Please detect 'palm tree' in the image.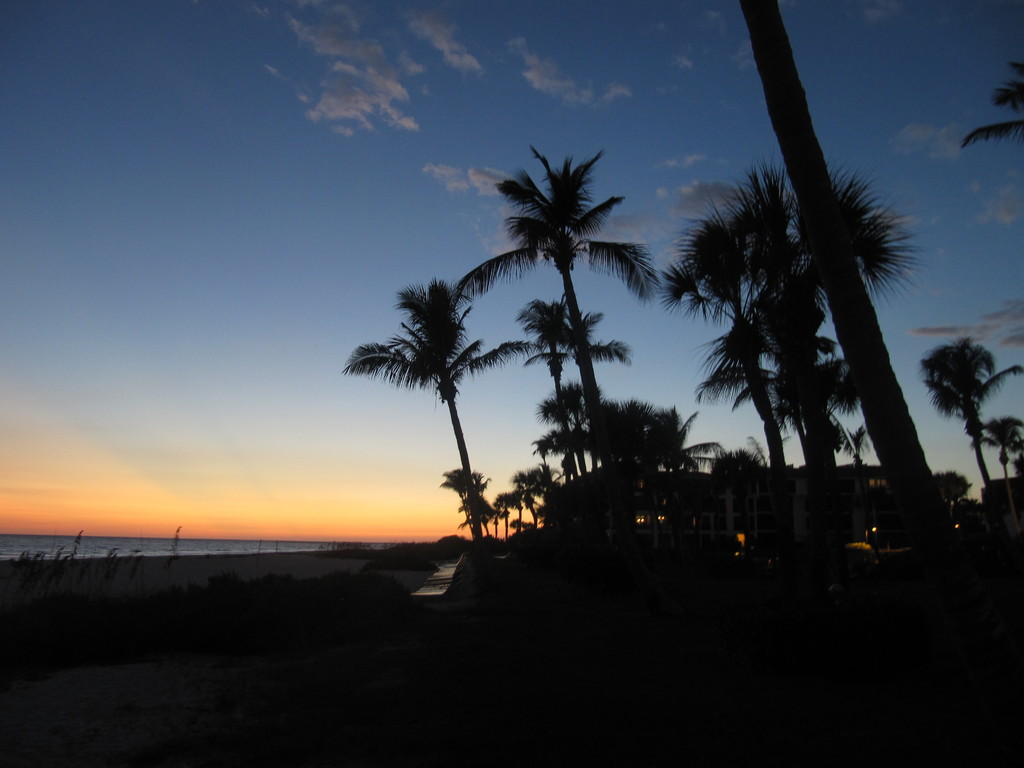
[left=671, top=219, right=762, bottom=470].
